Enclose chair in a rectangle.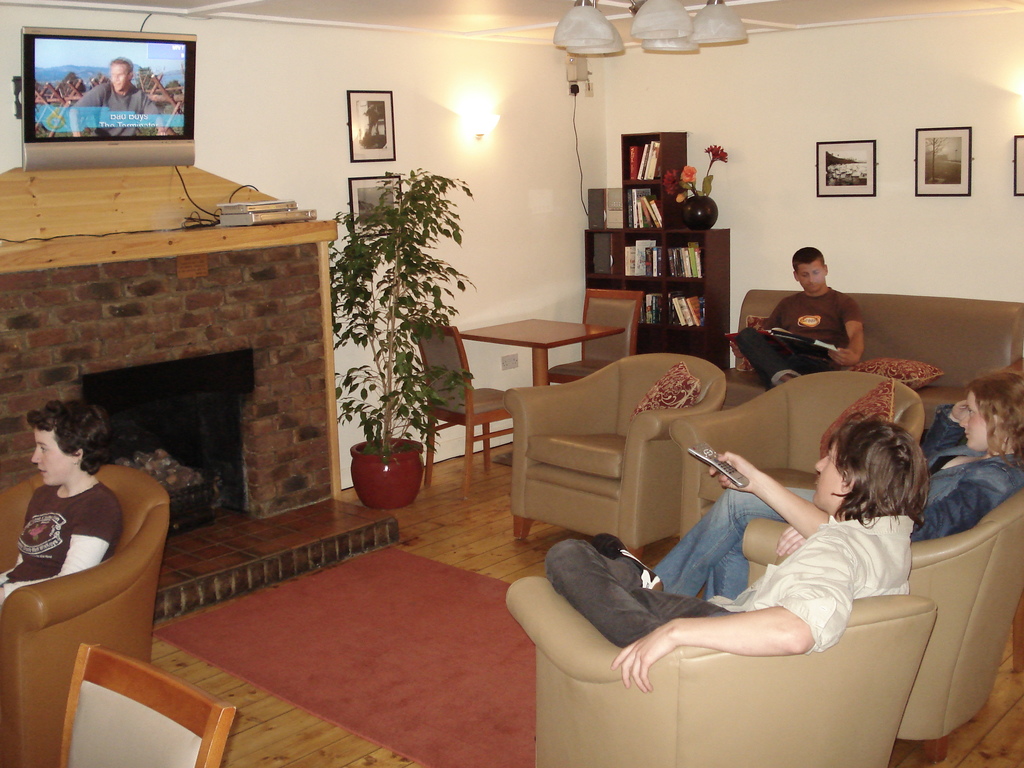
58:639:235:767.
